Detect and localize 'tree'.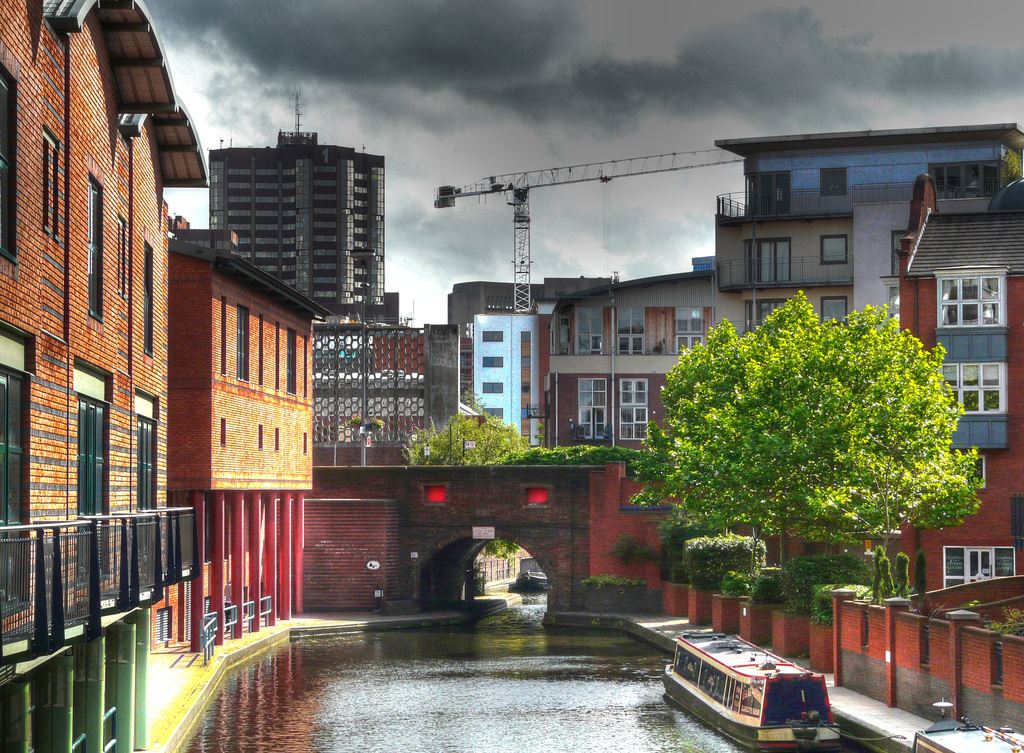
Localized at (x1=386, y1=401, x2=538, y2=471).
